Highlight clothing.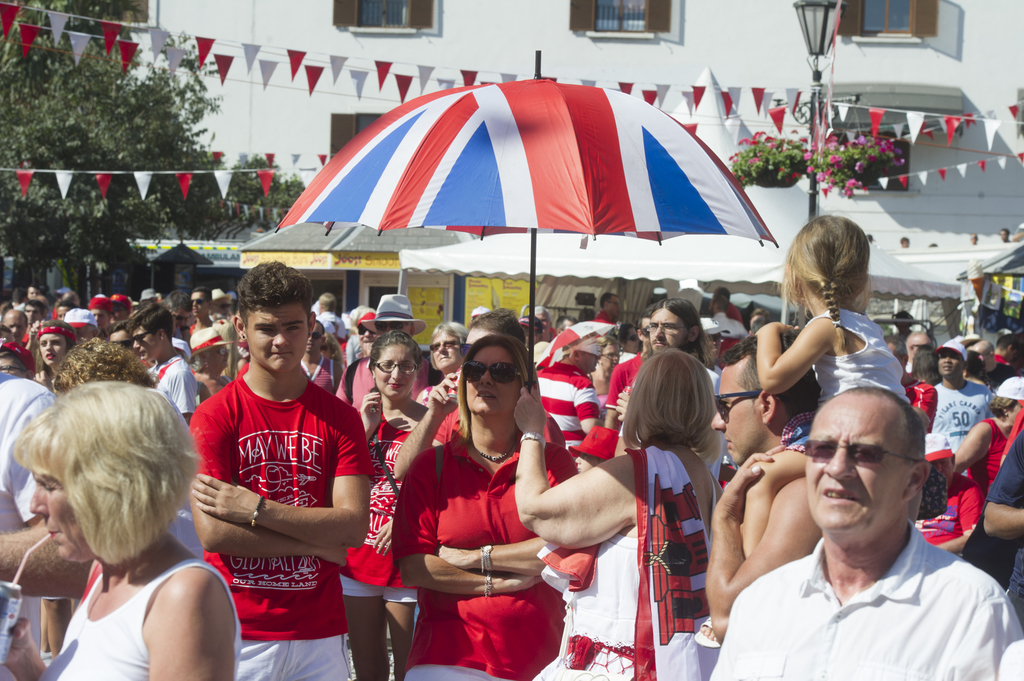
Highlighted region: (963,413,1011,492).
